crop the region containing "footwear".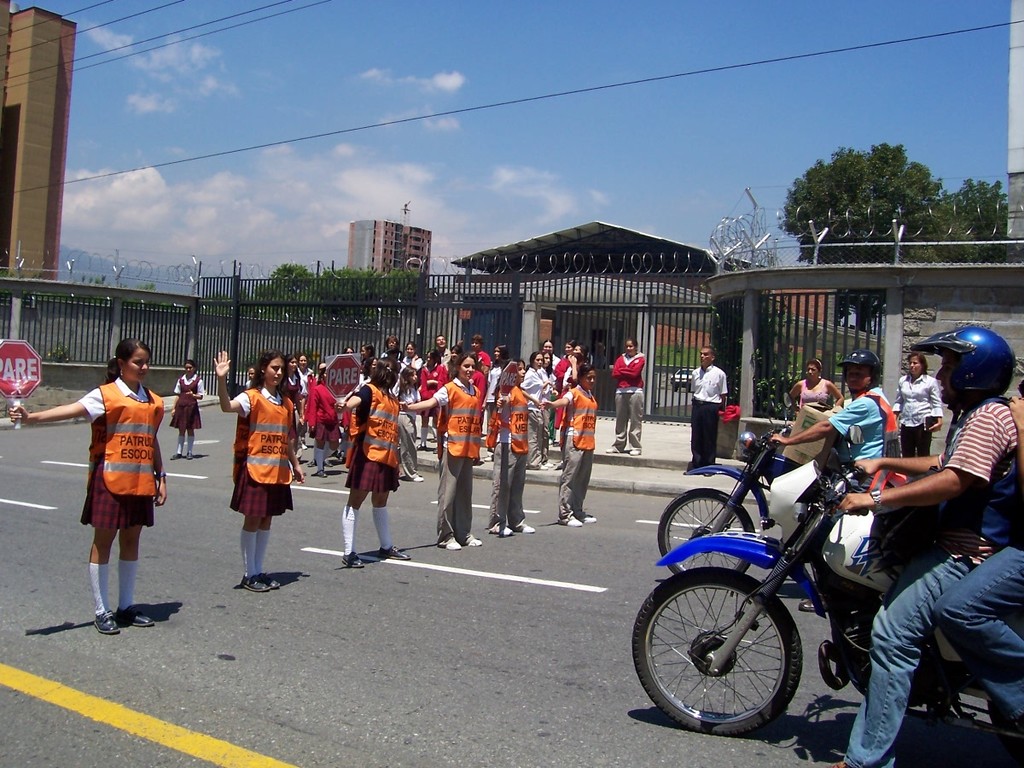
Crop region: rect(90, 601, 125, 636).
